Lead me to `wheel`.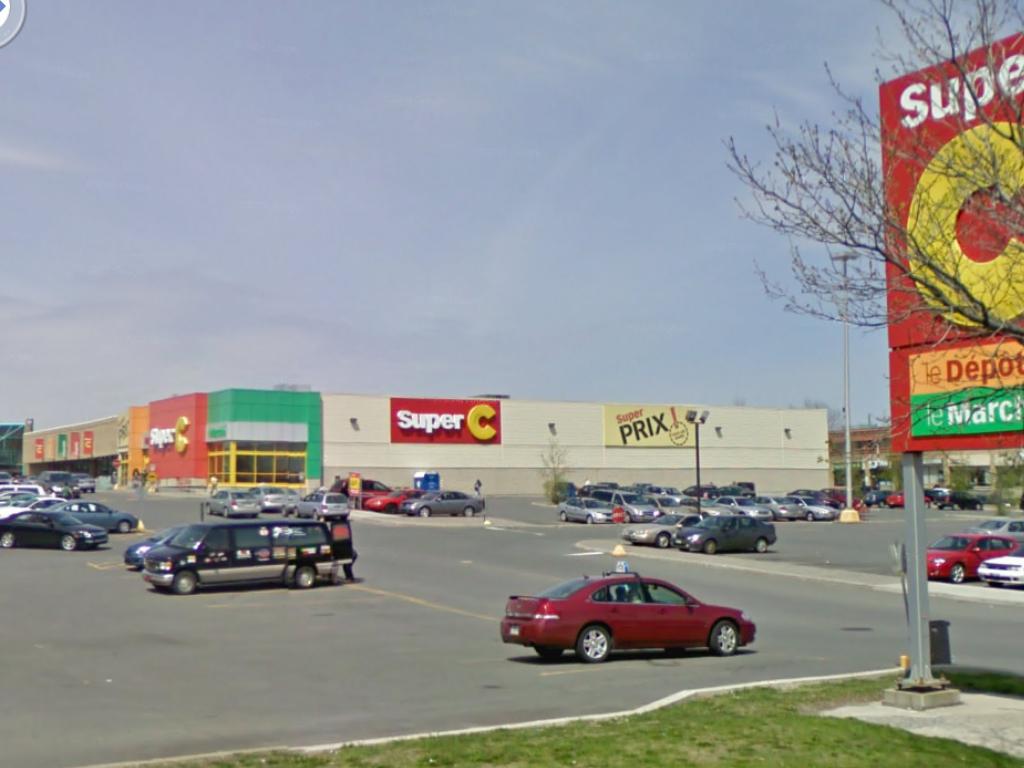
Lead to [221,507,230,515].
